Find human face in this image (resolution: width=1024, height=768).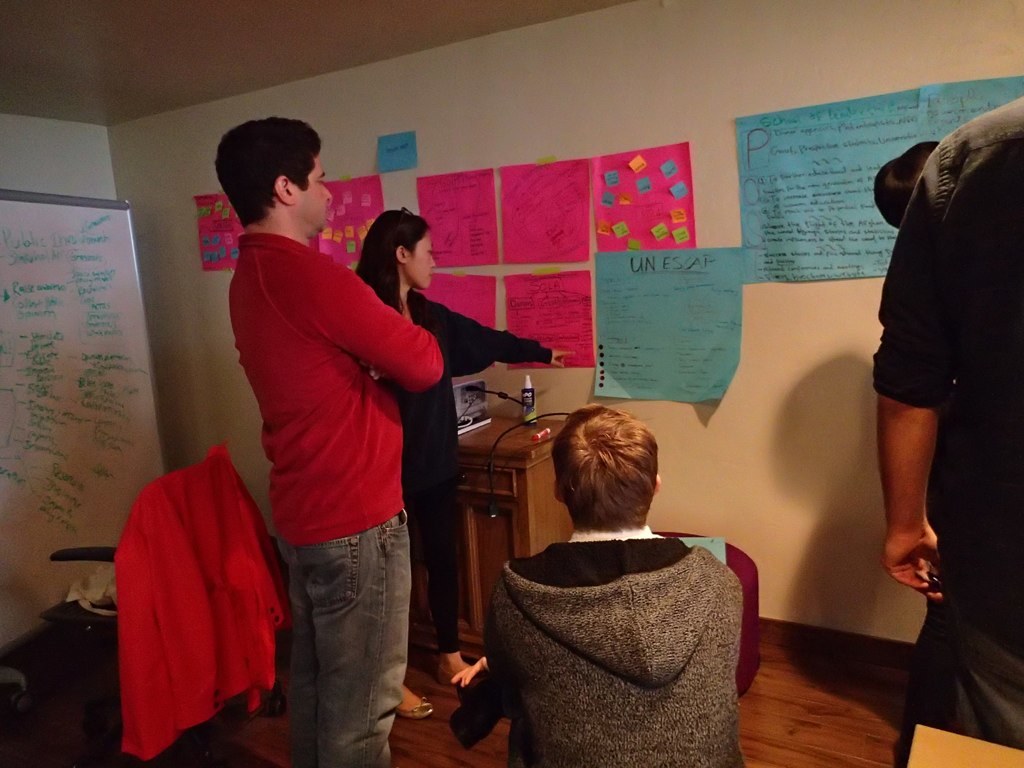
<bbox>290, 156, 330, 232</bbox>.
